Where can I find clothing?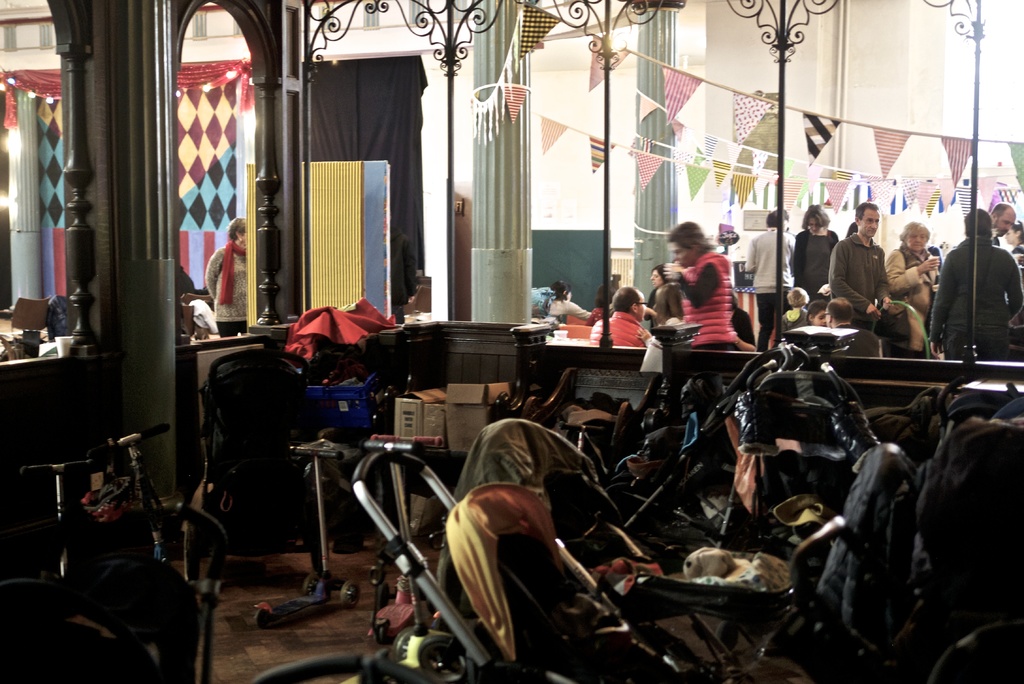
You can find it at 675,252,737,346.
